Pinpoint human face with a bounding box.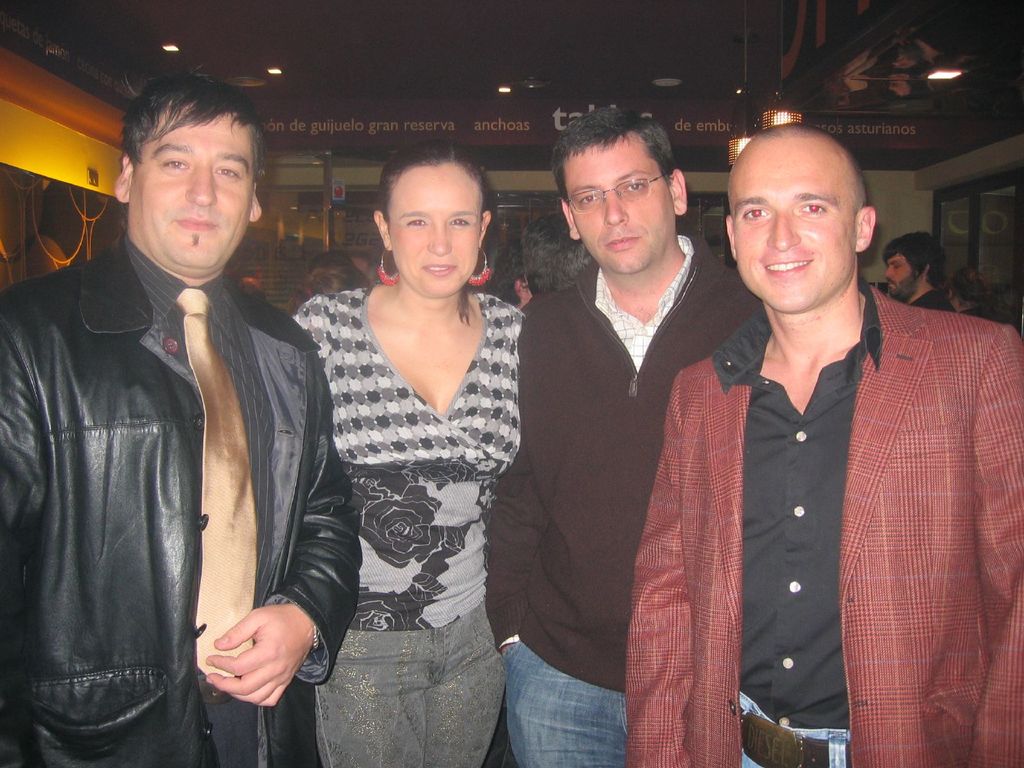
[x1=728, y1=150, x2=856, y2=312].
